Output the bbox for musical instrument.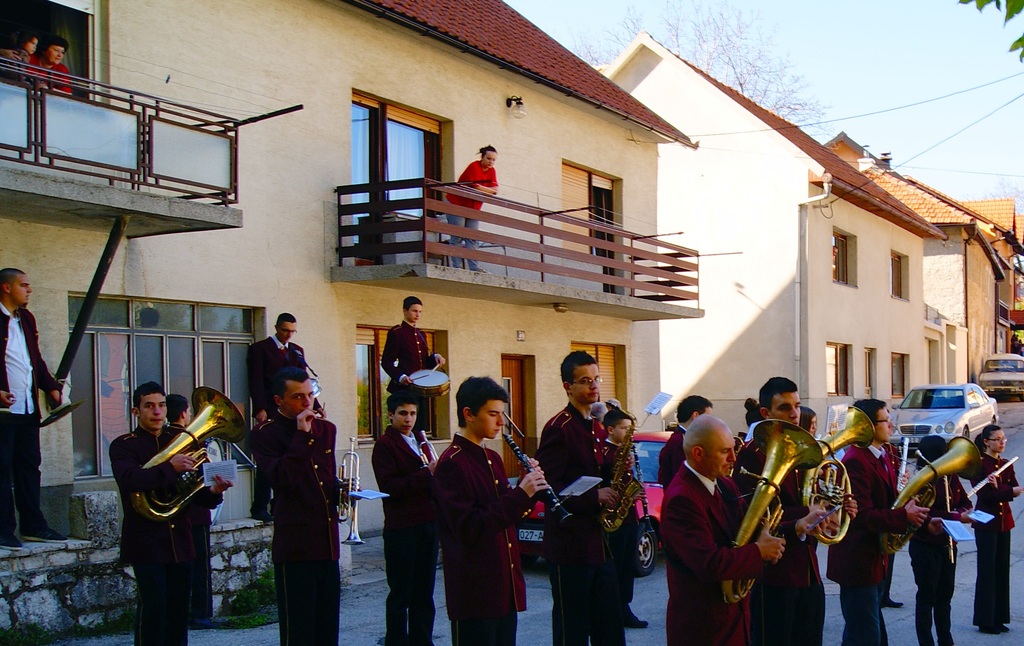
crop(965, 449, 1019, 501).
